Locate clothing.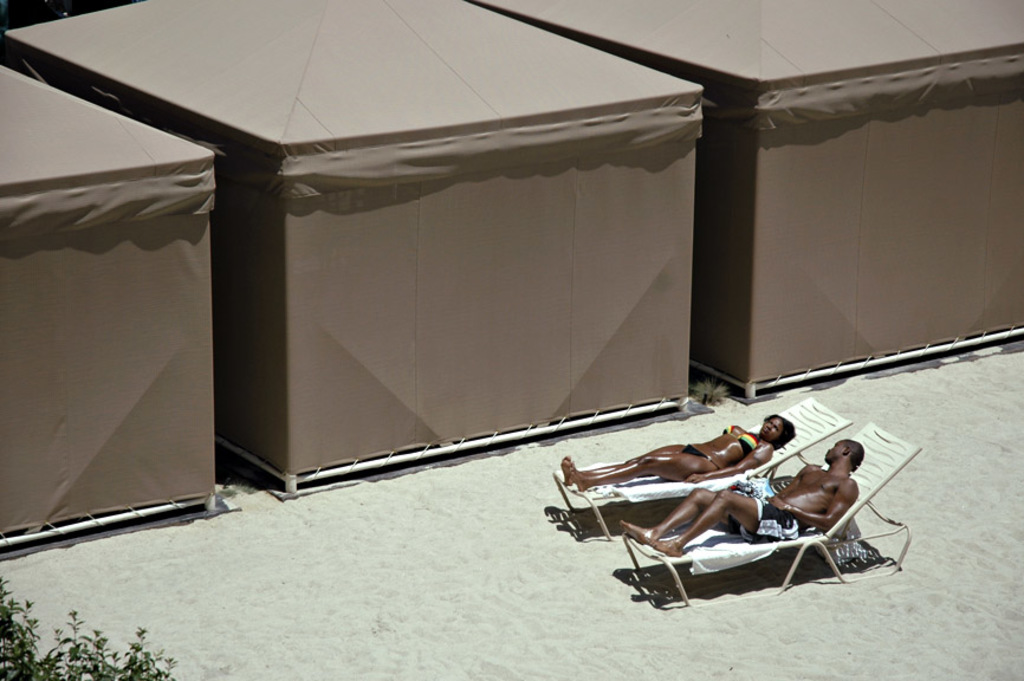
Bounding box: {"left": 725, "top": 499, "right": 795, "bottom": 543}.
